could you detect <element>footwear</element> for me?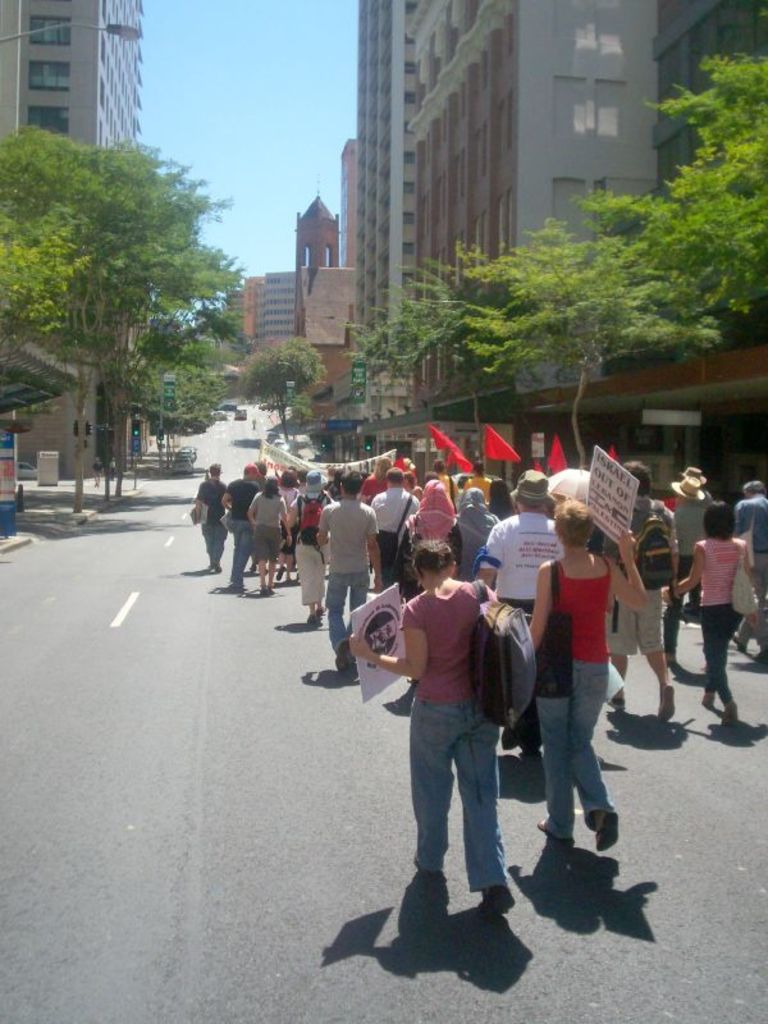
Detection result: bbox(412, 851, 435, 881).
